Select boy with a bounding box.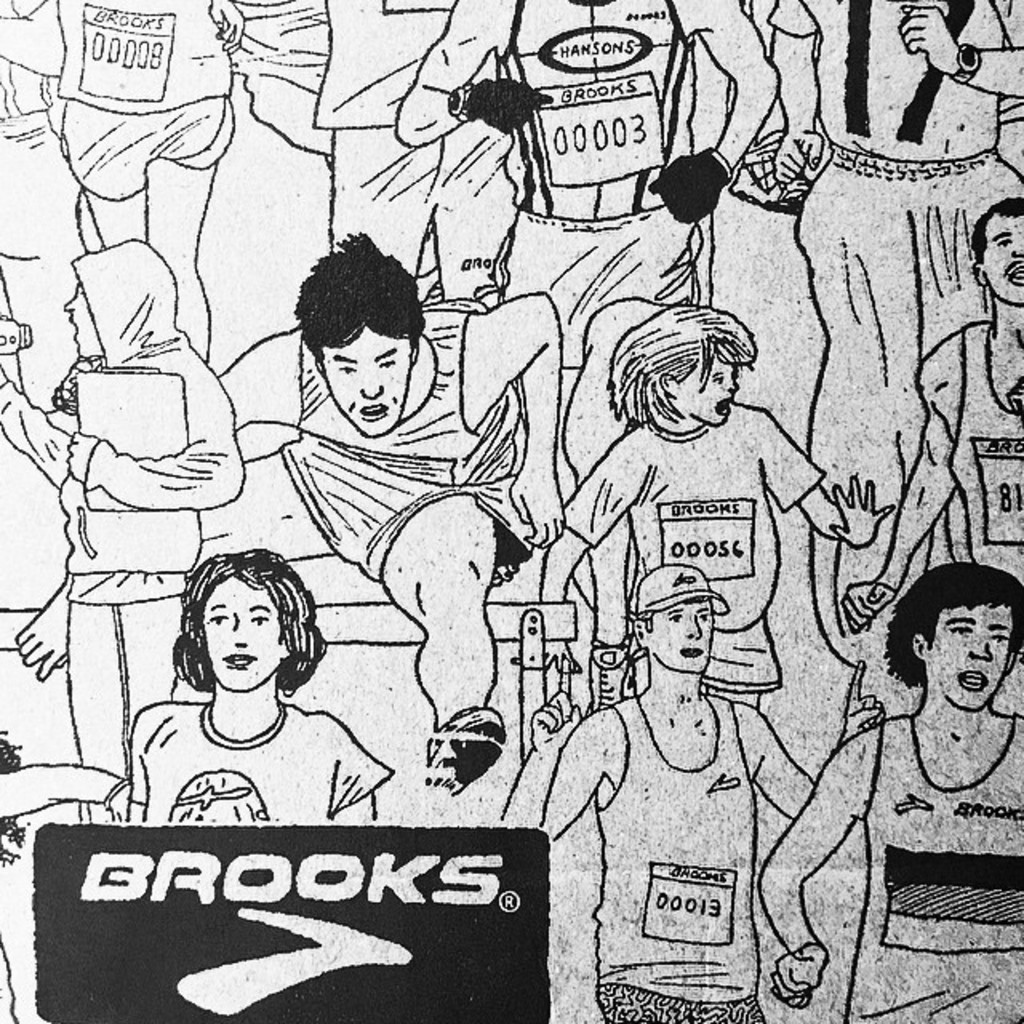
pyautogui.locateOnScreen(760, 562, 1022, 1022).
